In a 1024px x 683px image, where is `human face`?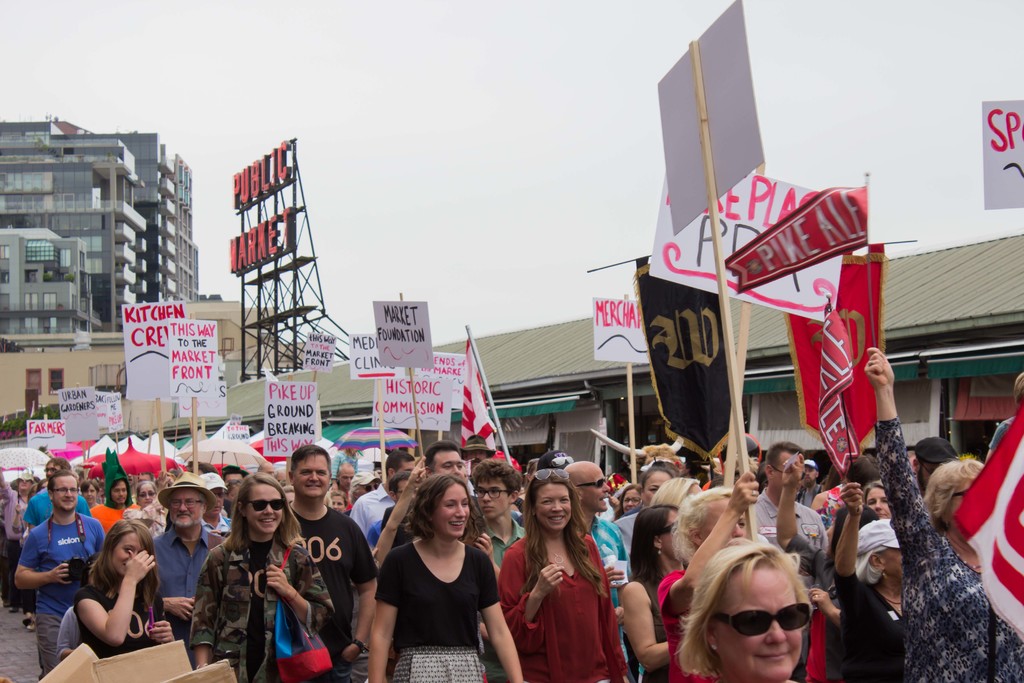
<region>692, 506, 757, 541</region>.
